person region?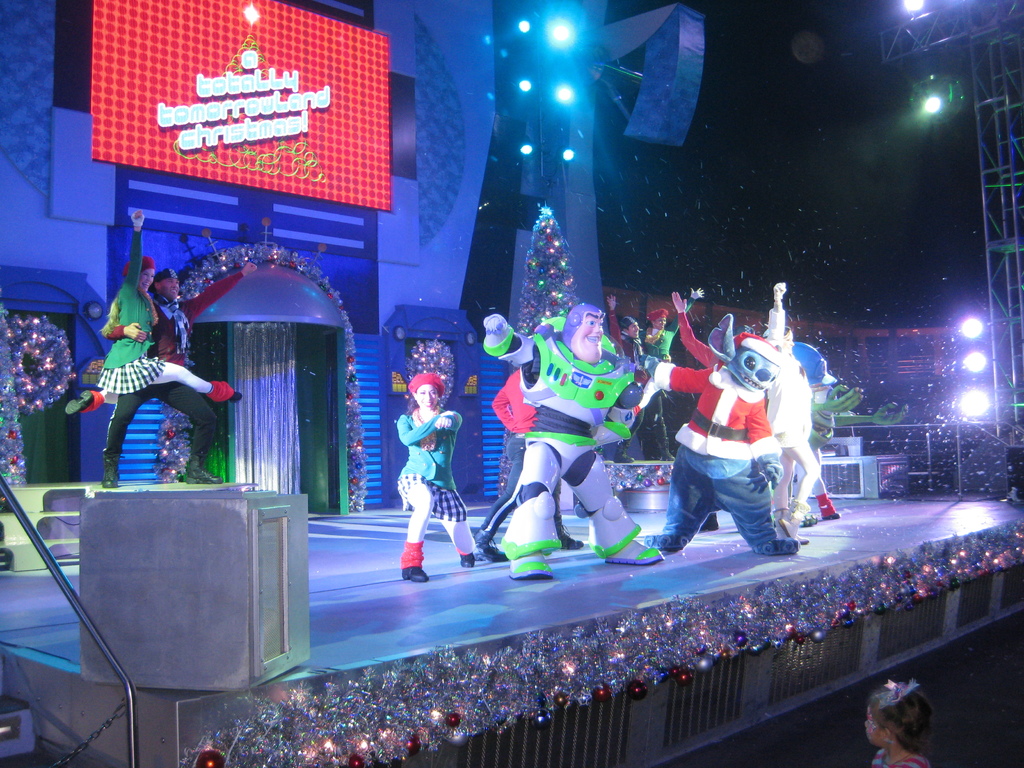
bbox(68, 211, 240, 406)
